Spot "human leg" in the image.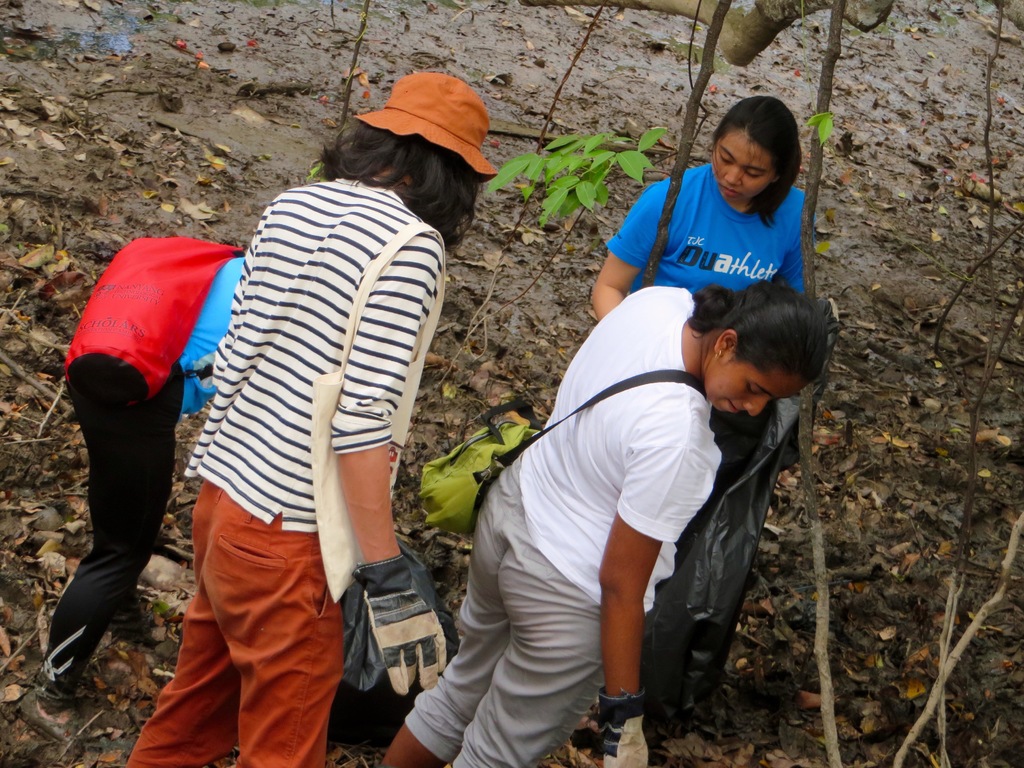
"human leg" found at locate(448, 539, 616, 765).
